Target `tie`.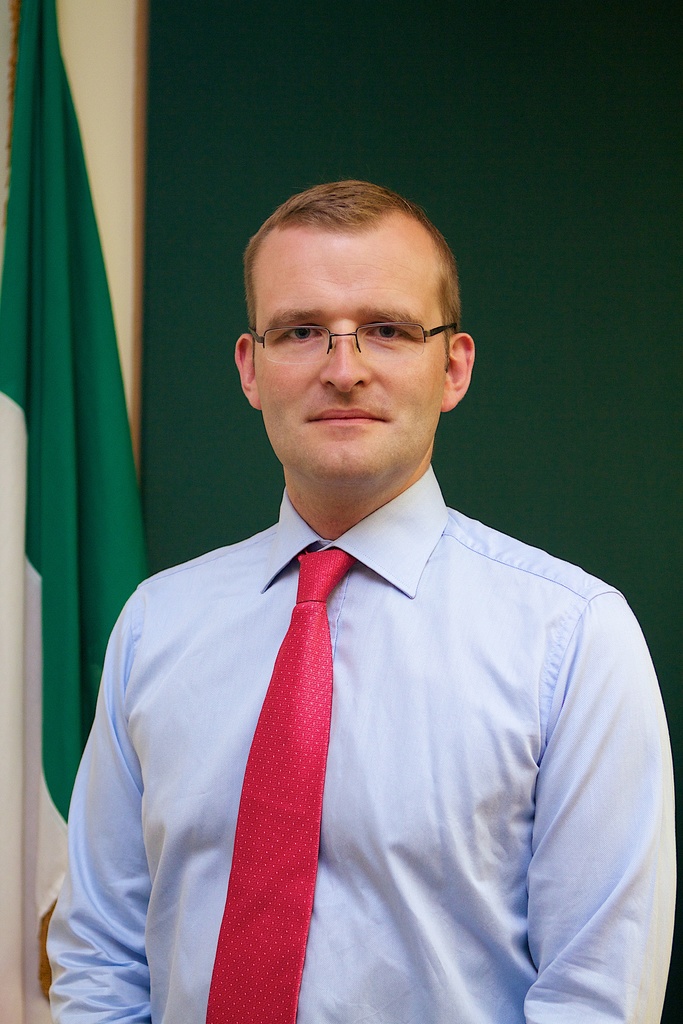
Target region: [197,547,360,1023].
